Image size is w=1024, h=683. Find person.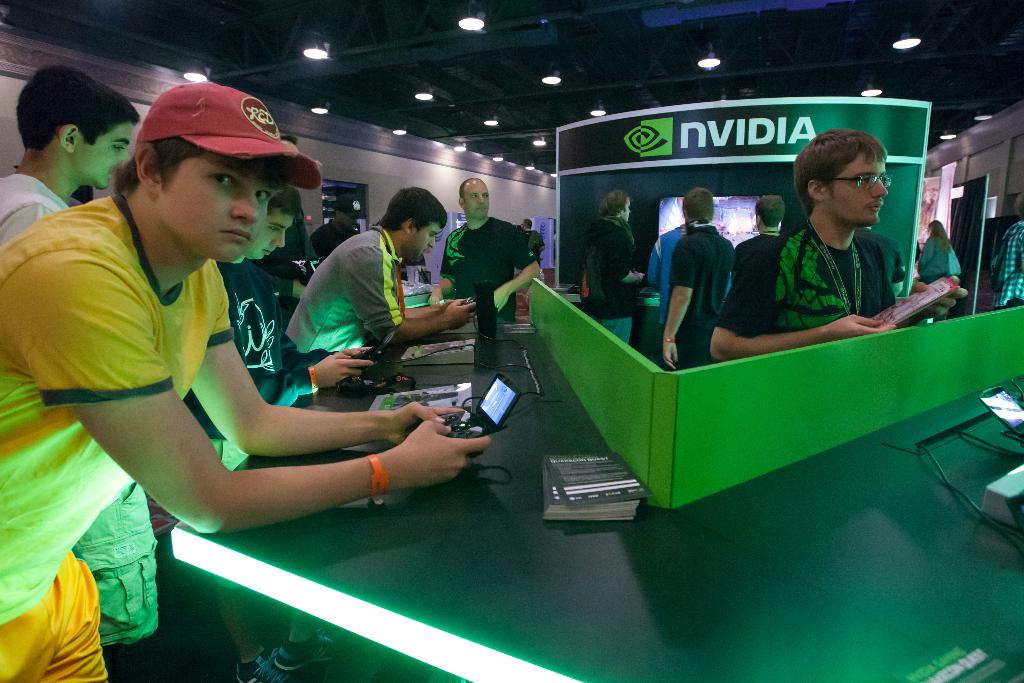
[x1=717, y1=192, x2=792, y2=290].
